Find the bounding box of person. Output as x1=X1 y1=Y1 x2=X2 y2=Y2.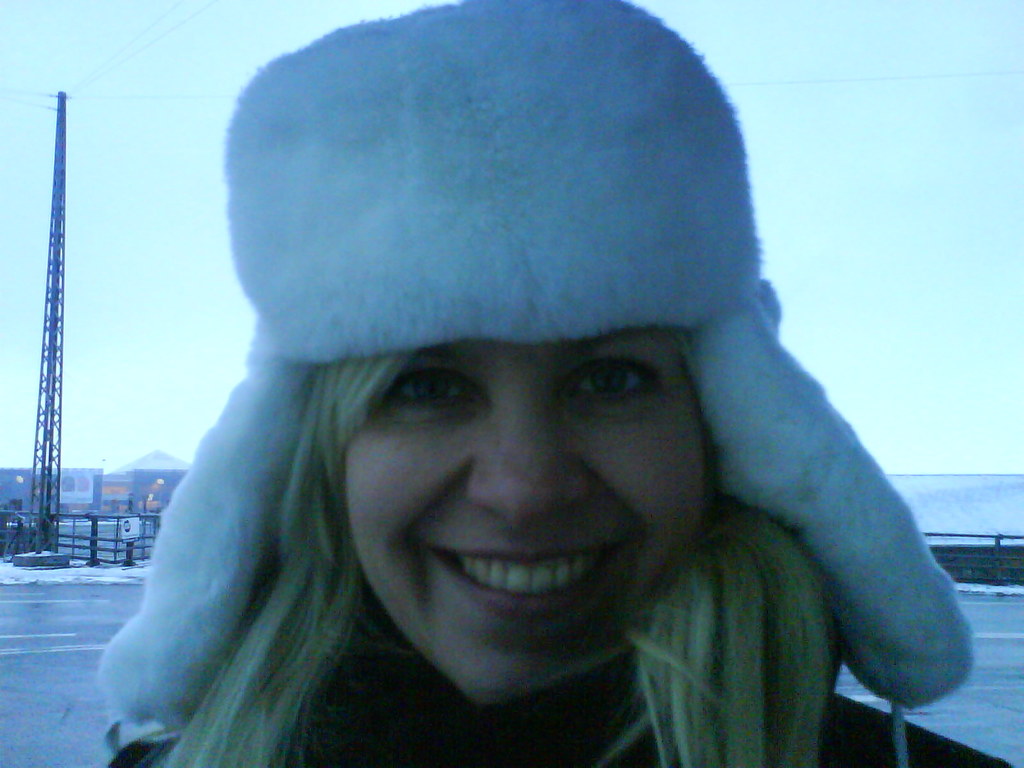
x1=24 y1=90 x2=1010 y2=767.
